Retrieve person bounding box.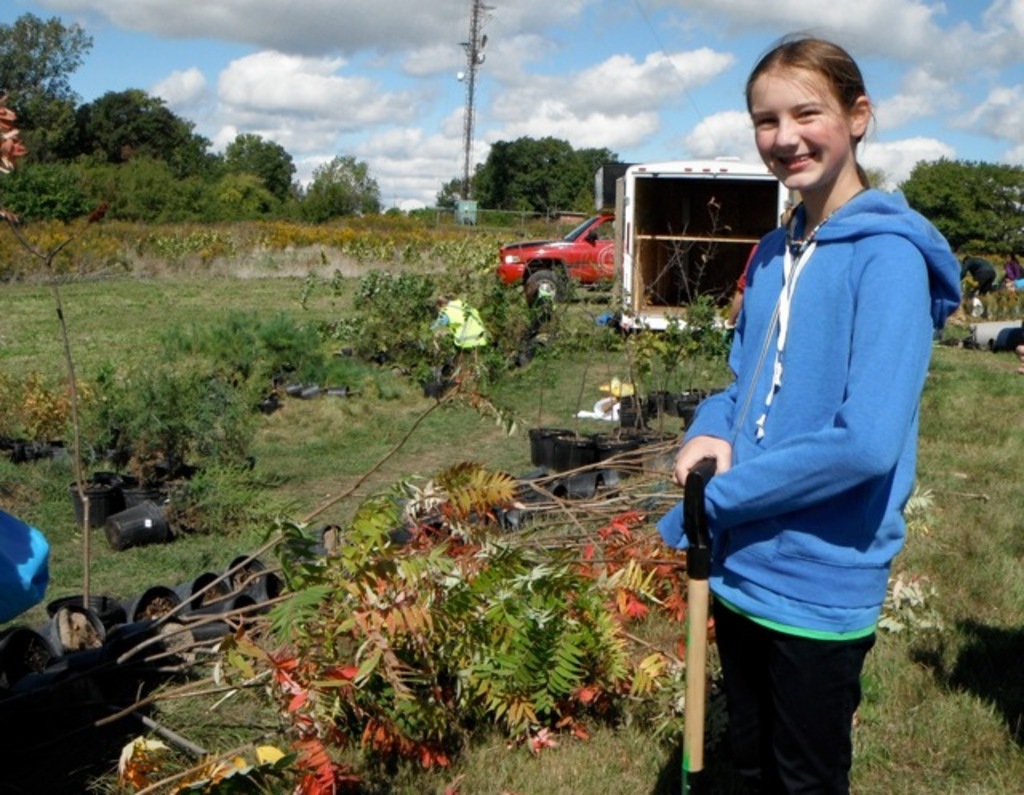
Bounding box: <region>654, 27, 962, 793</region>.
